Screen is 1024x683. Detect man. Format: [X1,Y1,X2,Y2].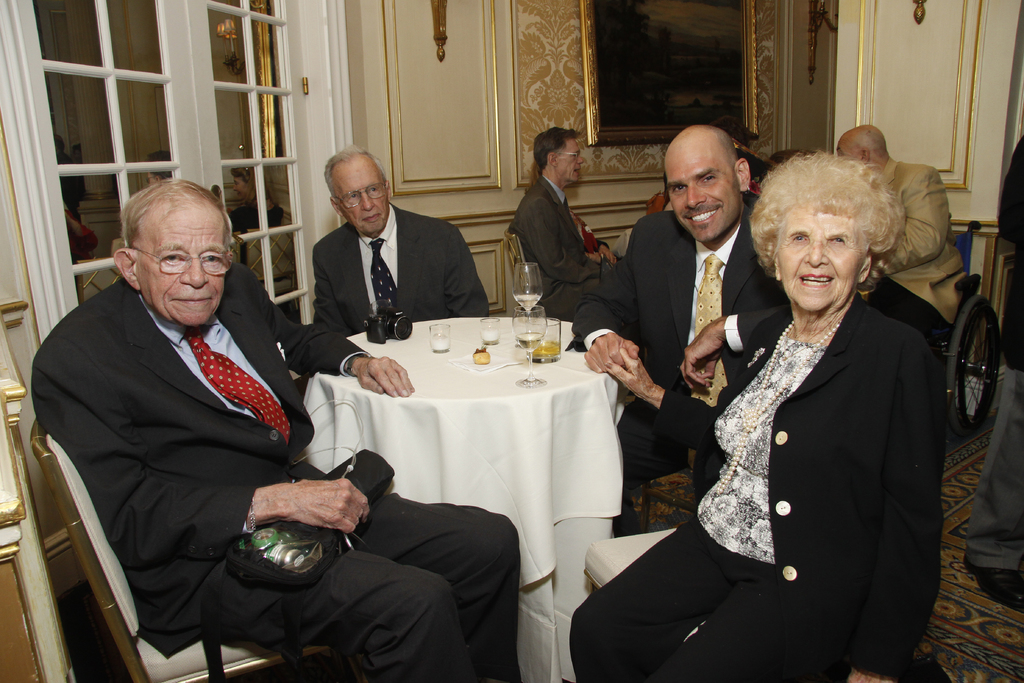
[22,173,527,682].
